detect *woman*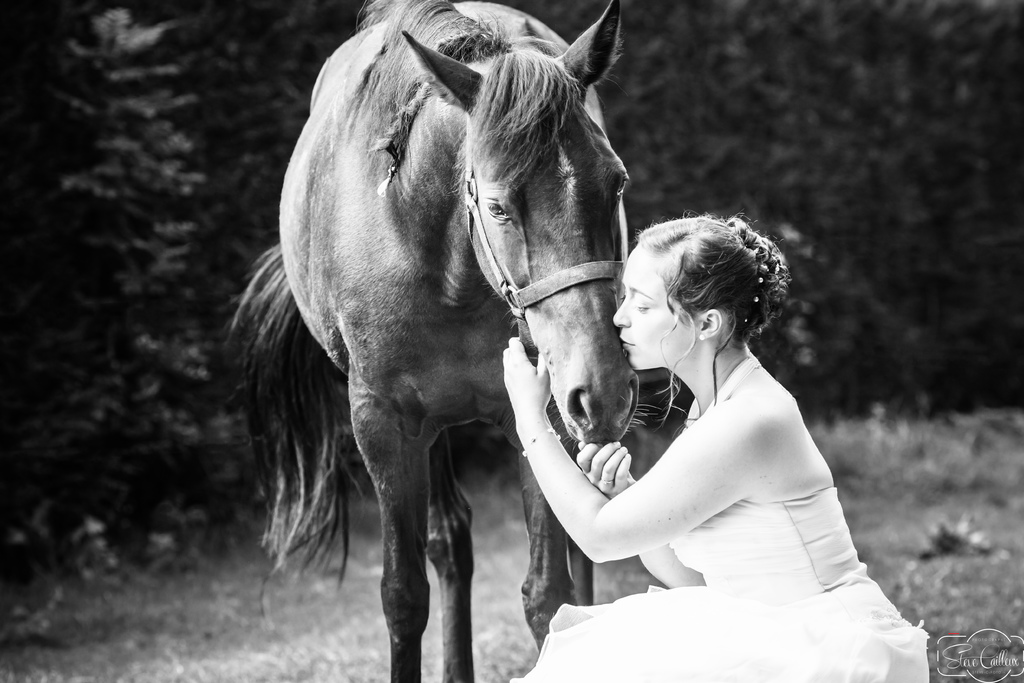
557, 188, 908, 671
